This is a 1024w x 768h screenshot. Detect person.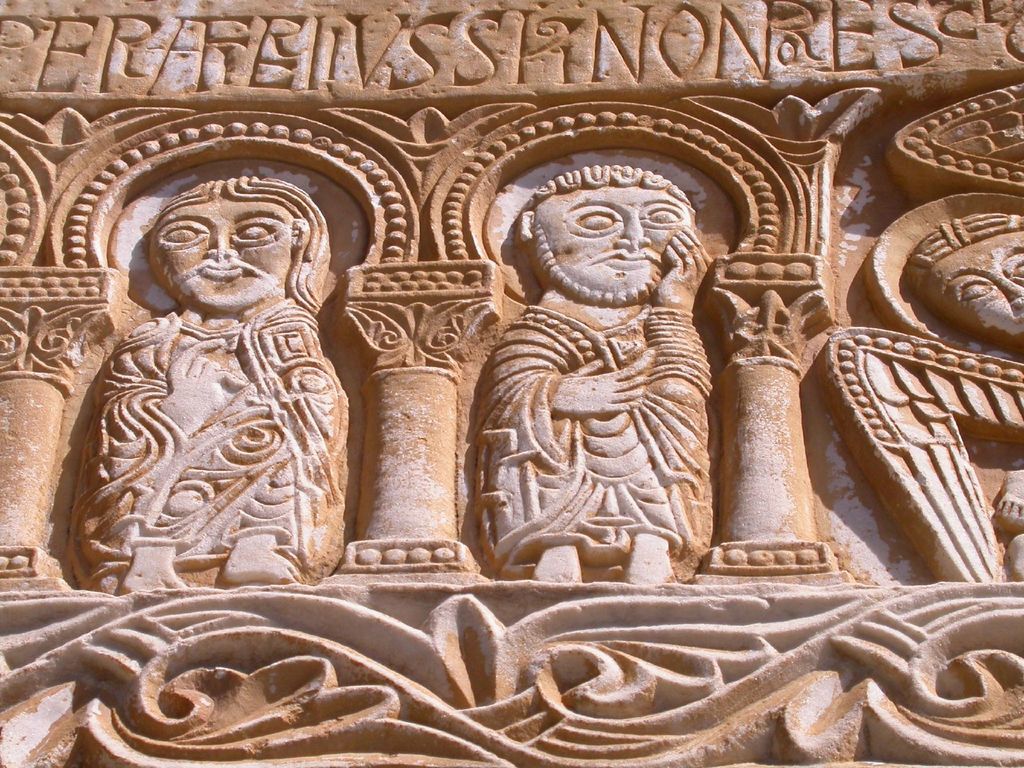
67 178 351 596.
